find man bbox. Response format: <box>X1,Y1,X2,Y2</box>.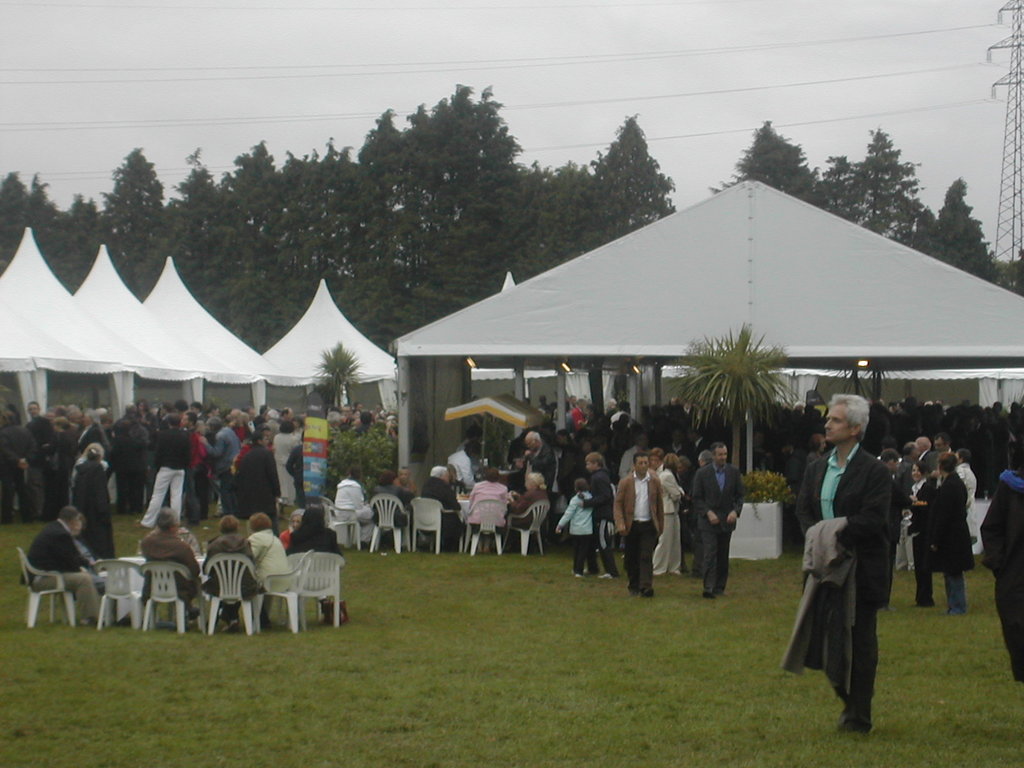
<box>139,506,204,627</box>.
